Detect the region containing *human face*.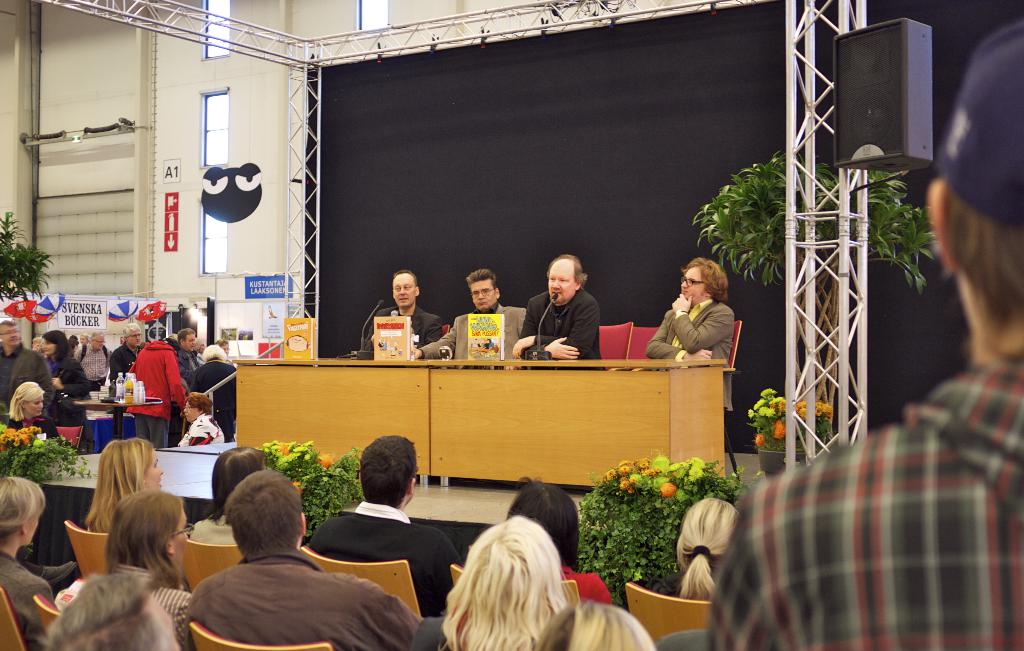
<box>225,346,233,355</box>.
